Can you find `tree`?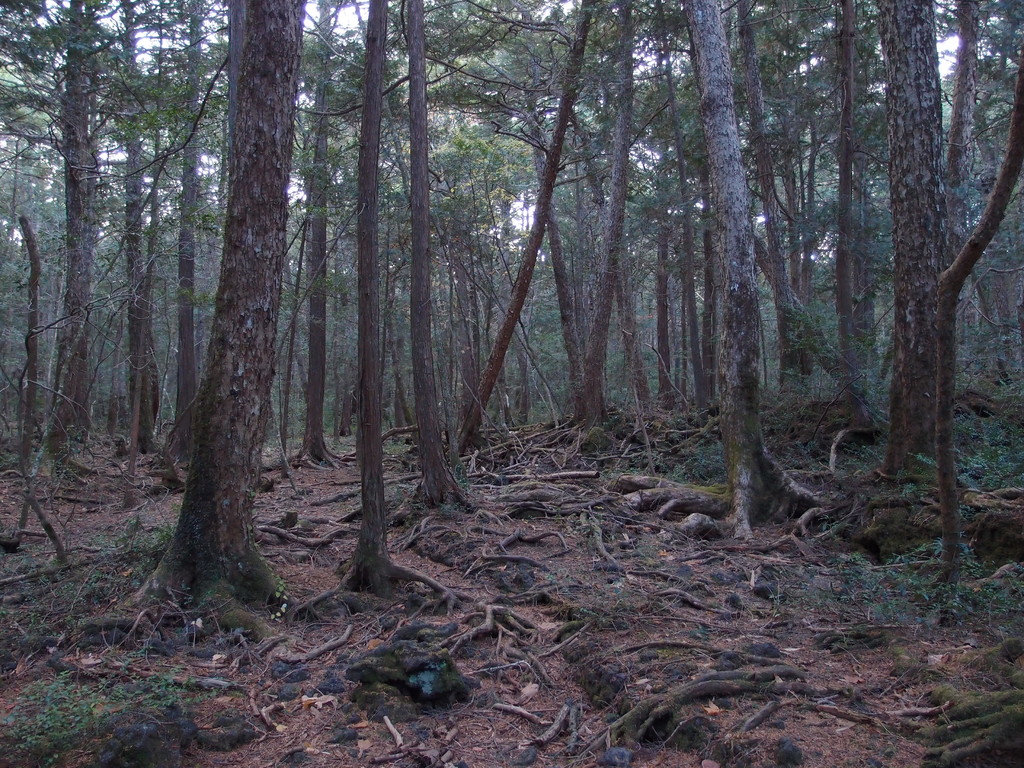
Yes, bounding box: left=77, top=12, right=995, bottom=575.
